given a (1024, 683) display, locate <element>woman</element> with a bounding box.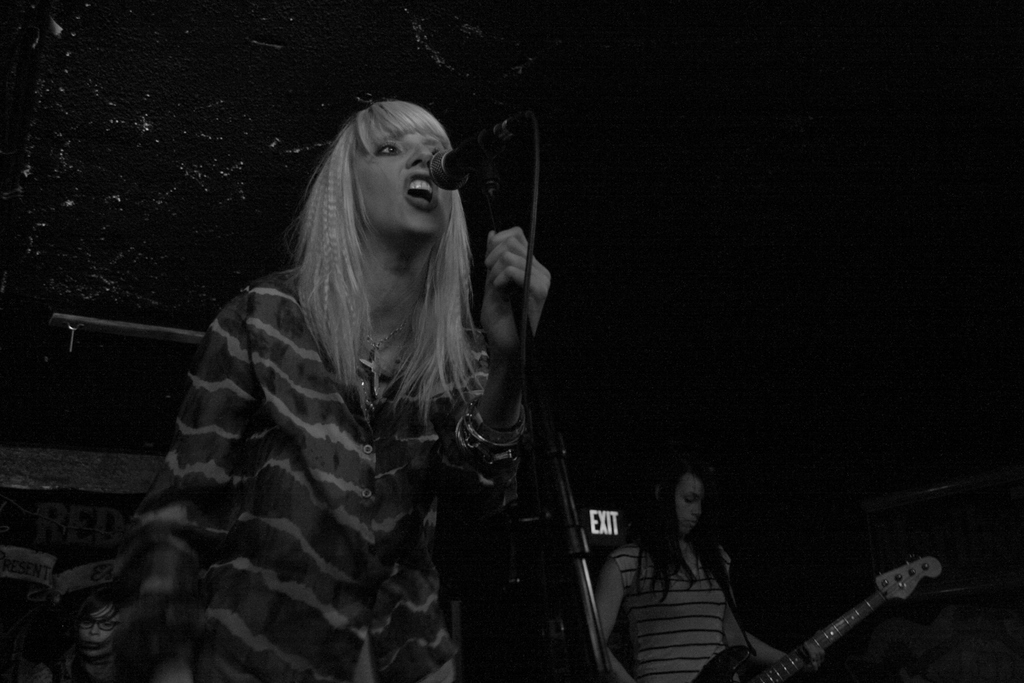
Located: bbox=[115, 75, 587, 679].
